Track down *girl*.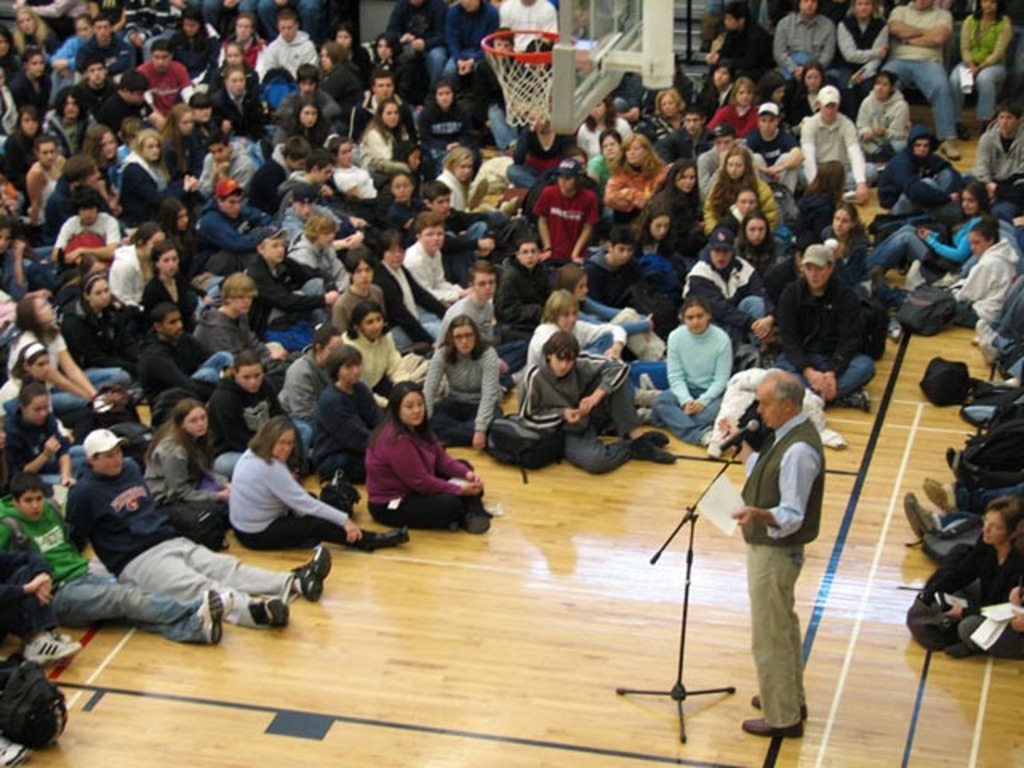
Tracked to <box>704,74,758,136</box>.
